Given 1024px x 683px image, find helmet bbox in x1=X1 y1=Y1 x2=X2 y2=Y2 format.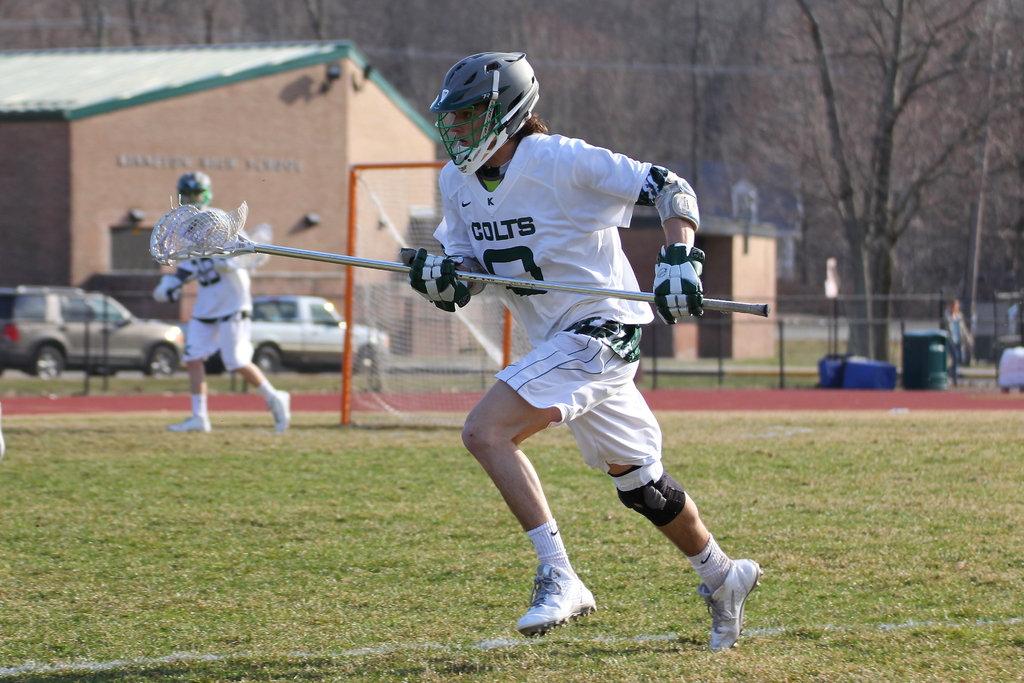
x1=428 y1=48 x2=545 y2=172.
